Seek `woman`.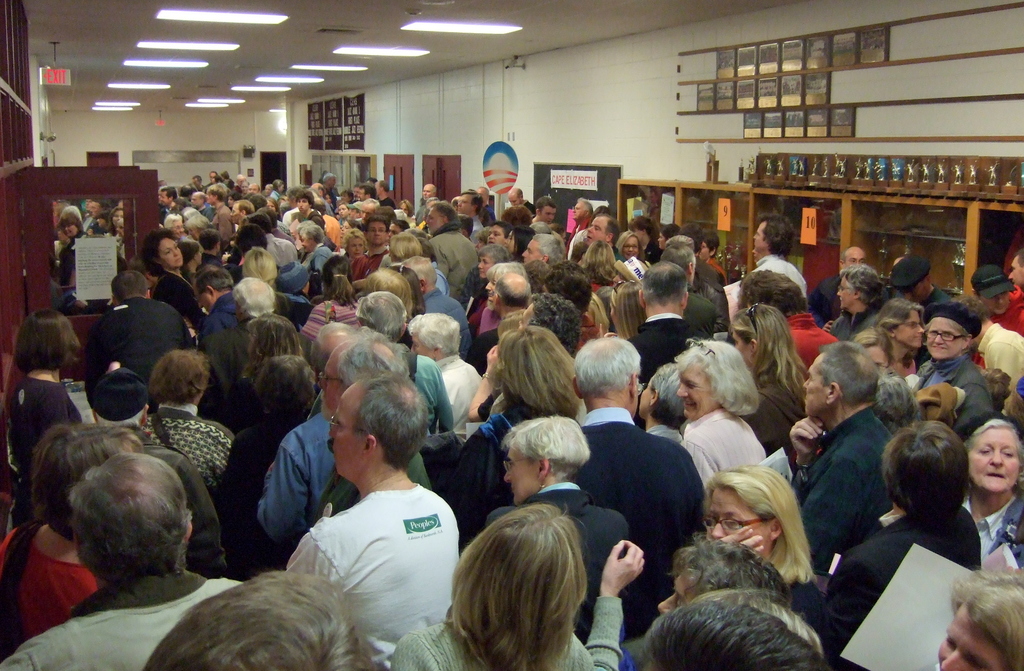
[573,240,630,298].
